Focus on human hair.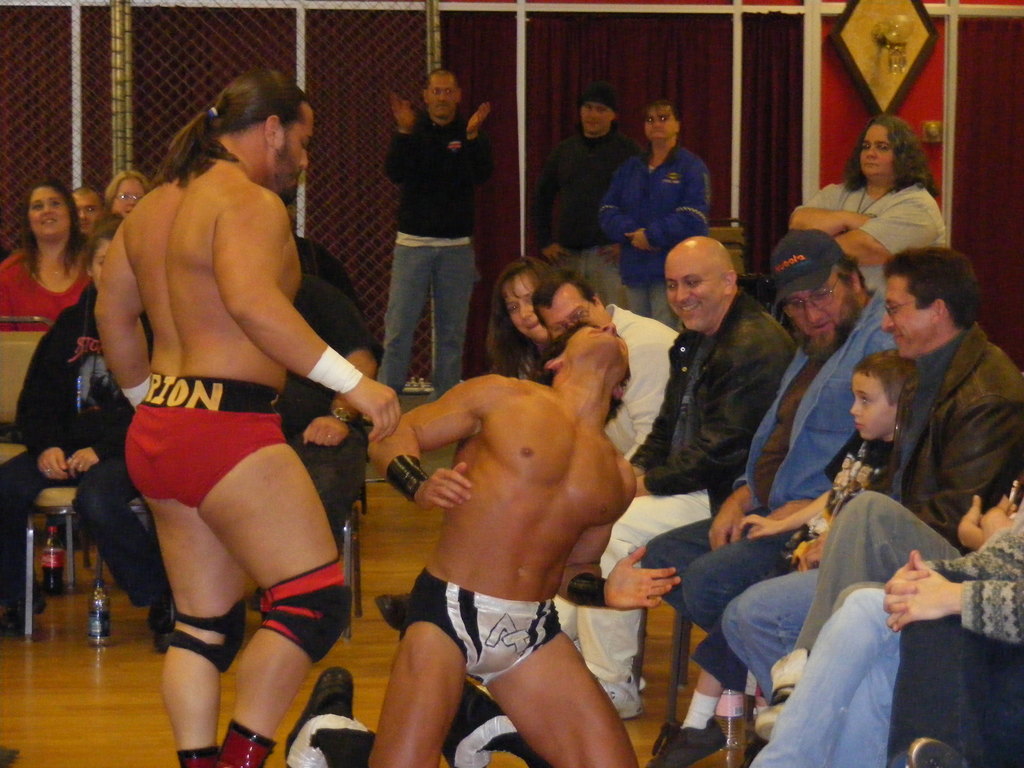
Focused at rect(104, 170, 149, 212).
